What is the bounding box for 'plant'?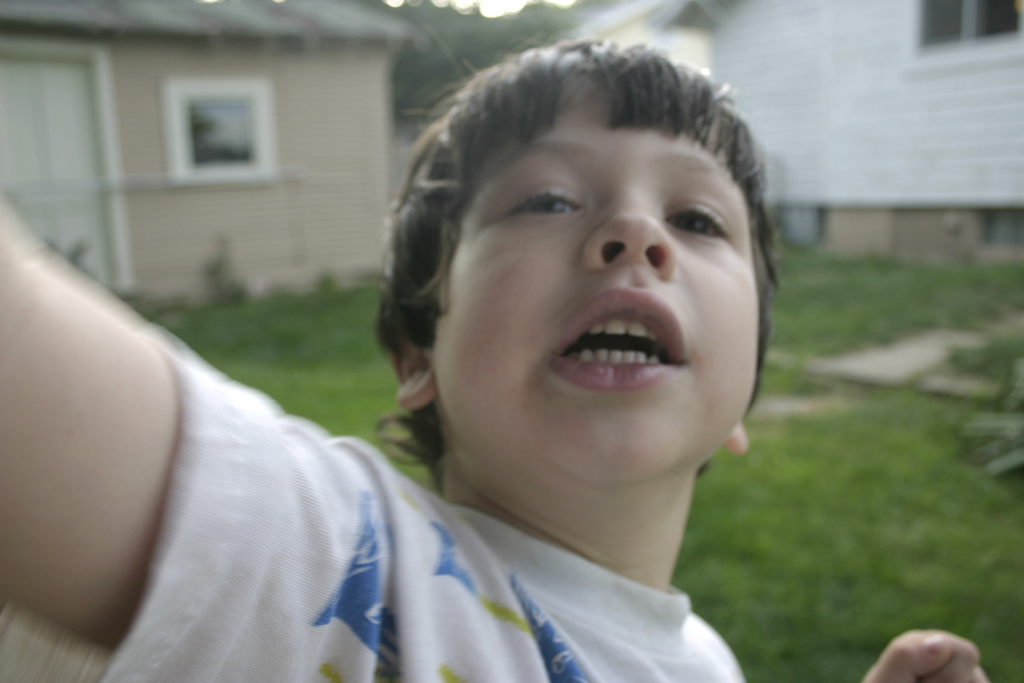
detection(198, 235, 248, 317).
